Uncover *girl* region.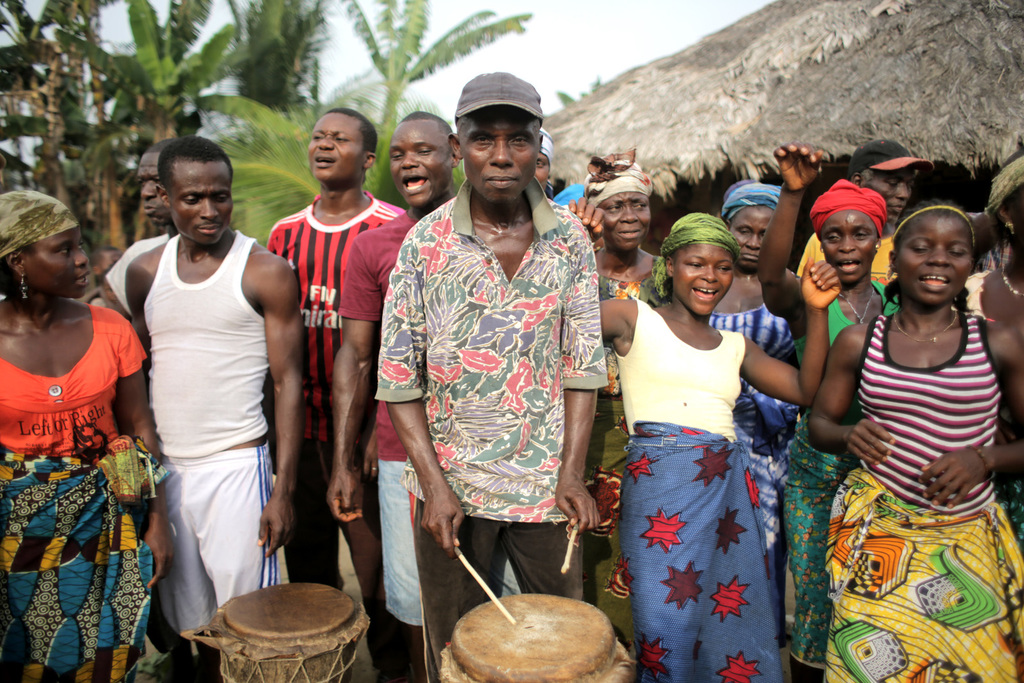
Uncovered: l=968, t=154, r=1023, b=528.
